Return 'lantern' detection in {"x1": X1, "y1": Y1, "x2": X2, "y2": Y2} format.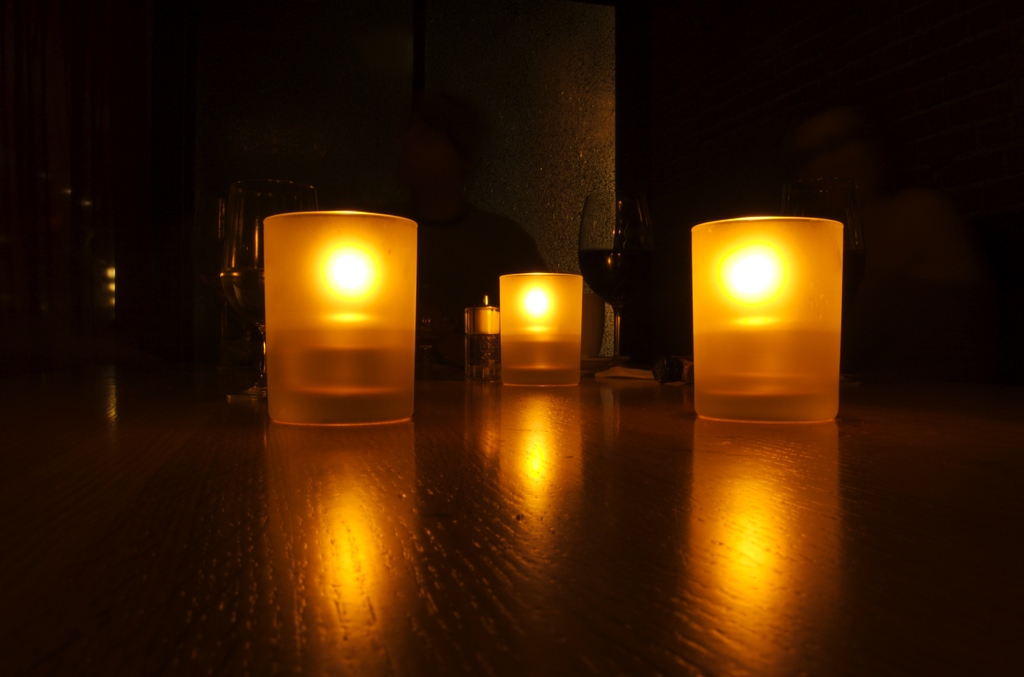
{"x1": 261, "y1": 213, "x2": 417, "y2": 427}.
